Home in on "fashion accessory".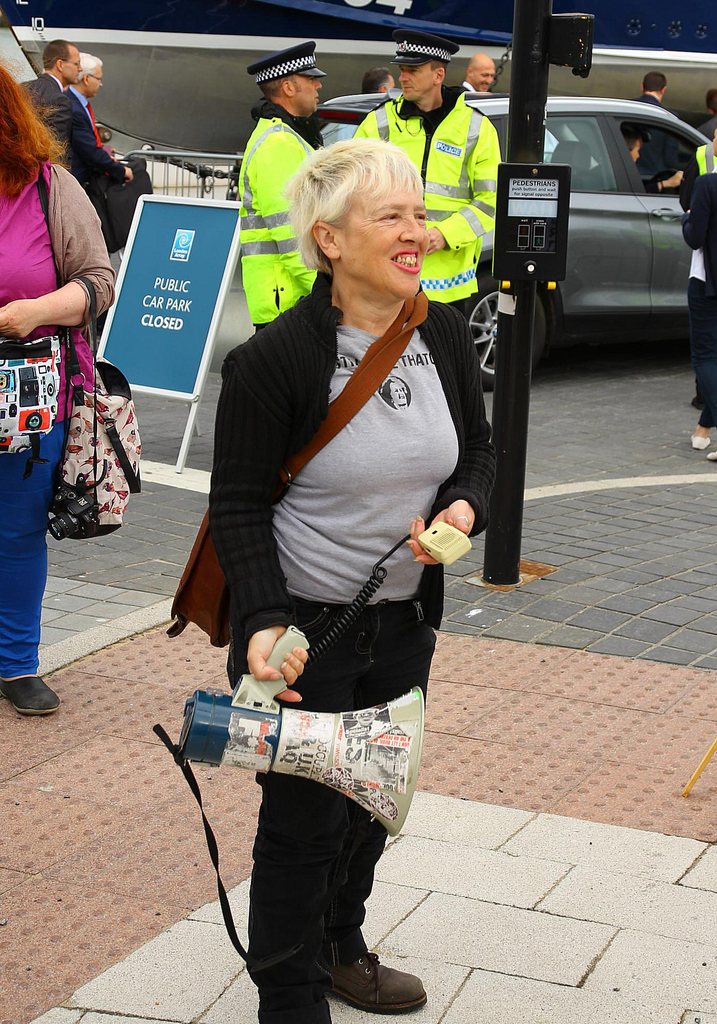
Homed in at l=256, t=949, r=331, b=1023.
